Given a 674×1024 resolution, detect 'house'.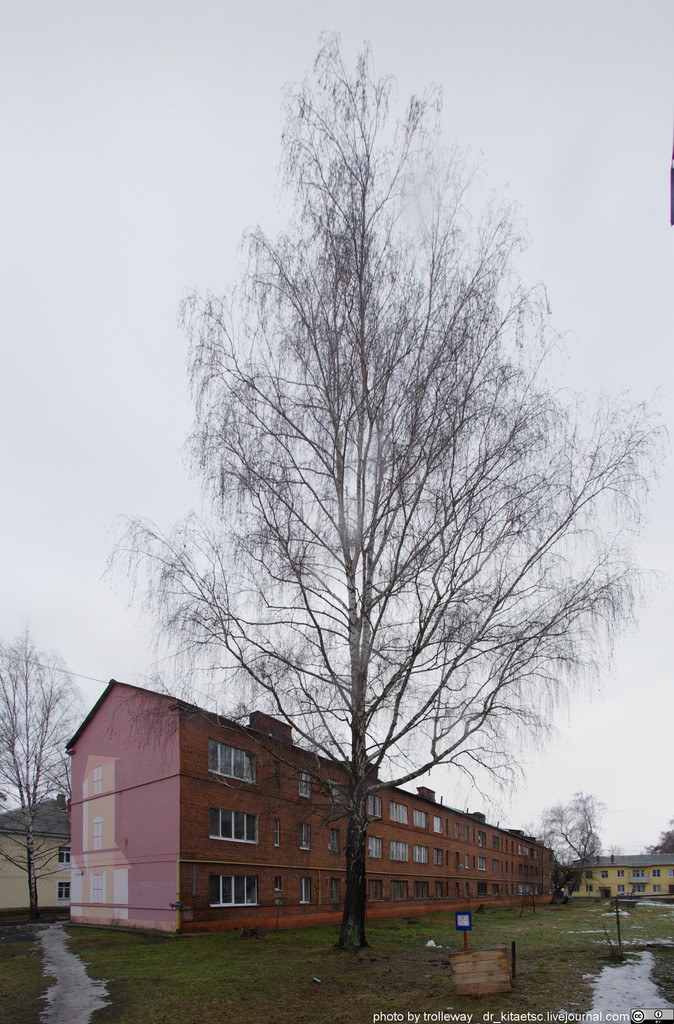
0:792:77:920.
